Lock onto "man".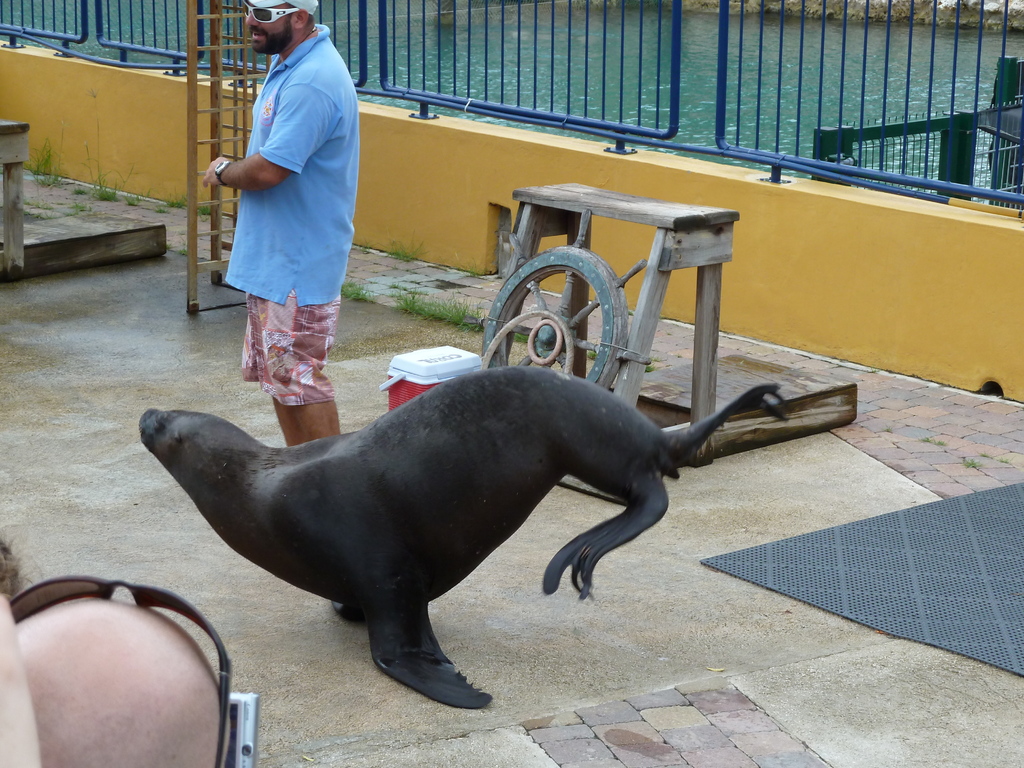
Locked: (0, 575, 228, 767).
